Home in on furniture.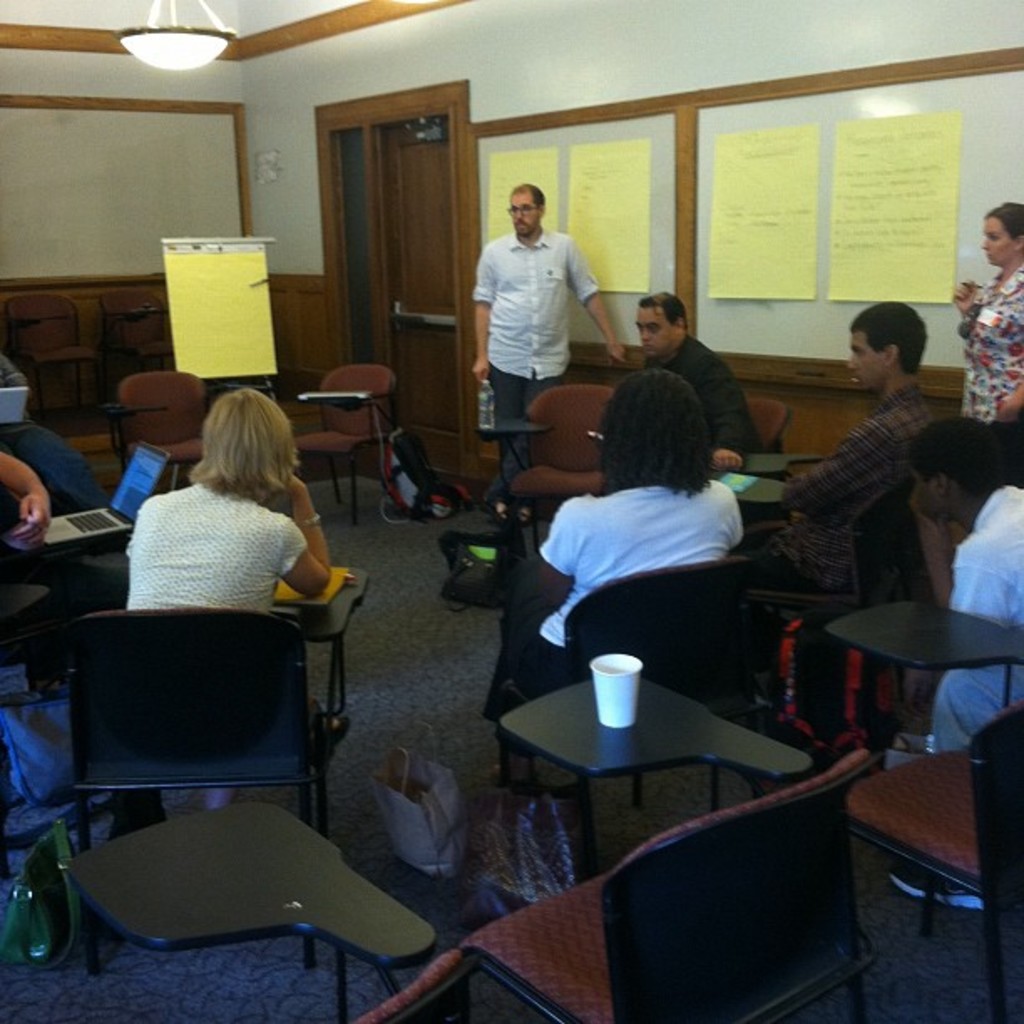
Homed in at [left=269, top=358, right=407, bottom=519].
